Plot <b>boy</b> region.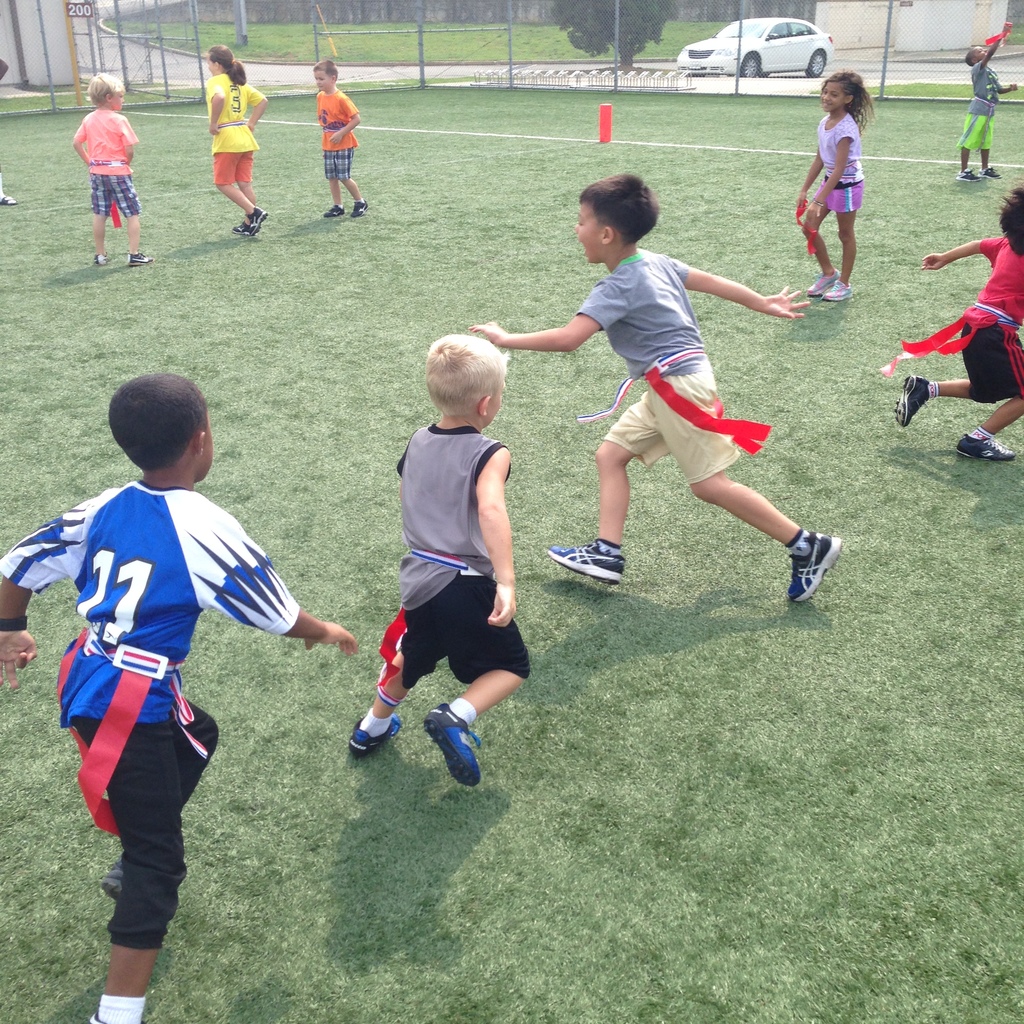
Plotted at rect(956, 22, 1014, 180).
